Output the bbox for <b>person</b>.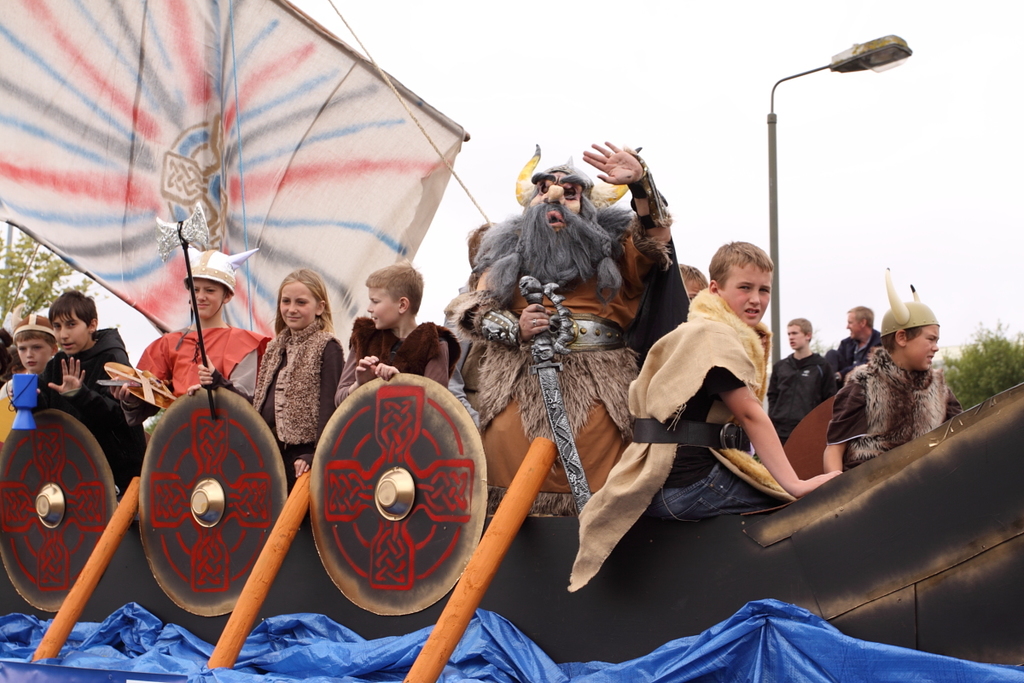
bbox=[335, 260, 464, 409].
